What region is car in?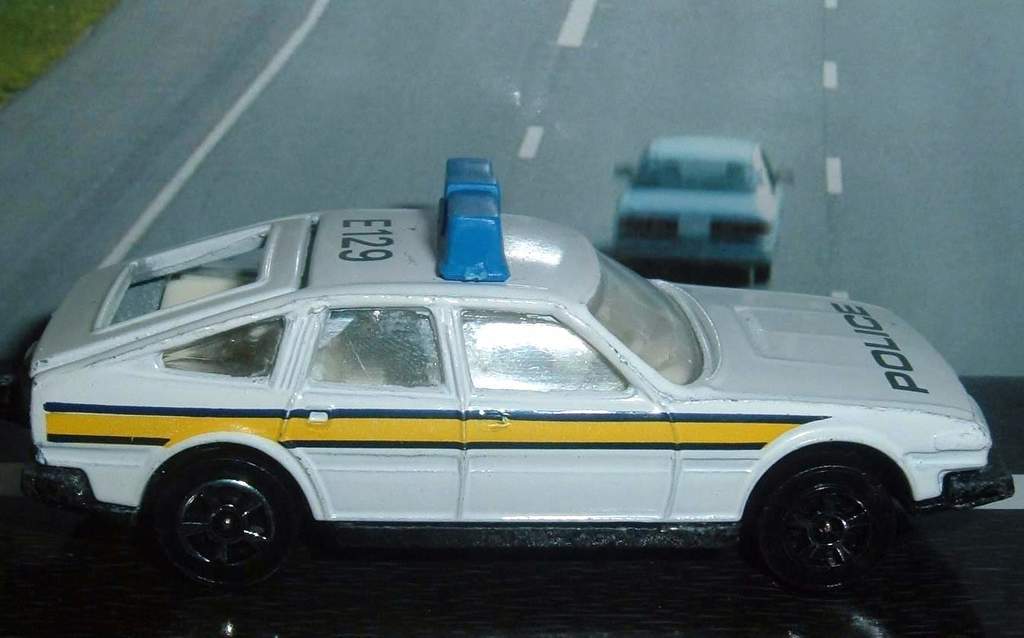
bbox=[19, 149, 1017, 637].
